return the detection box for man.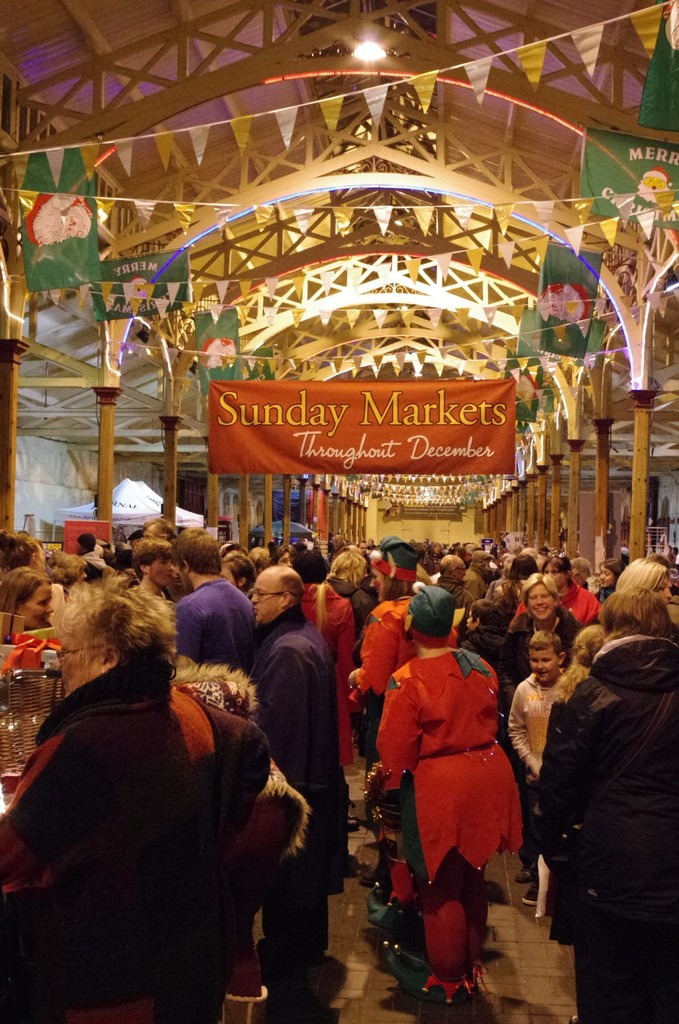
357, 540, 372, 573.
